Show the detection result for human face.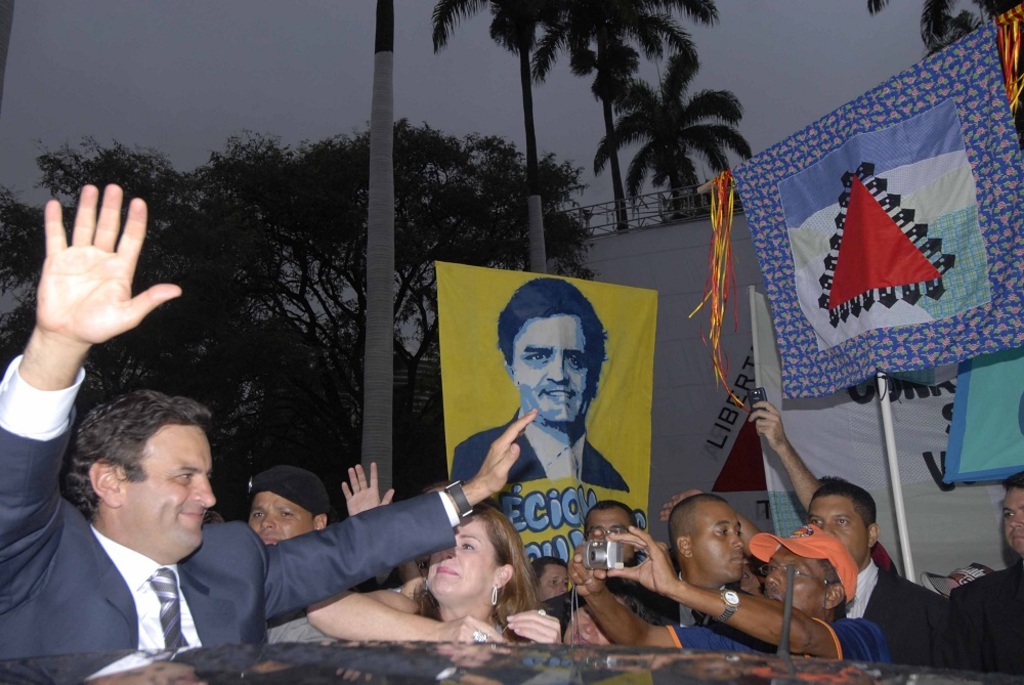
l=1000, t=491, r=1023, b=550.
